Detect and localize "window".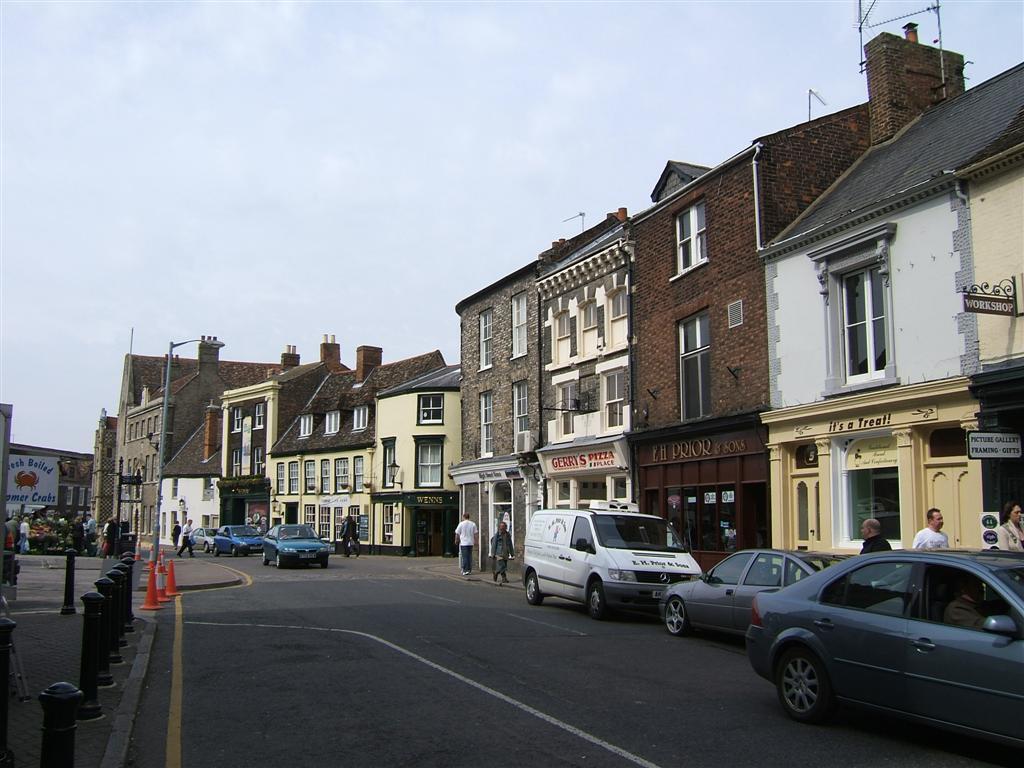
Localized at bbox=(335, 507, 342, 538).
